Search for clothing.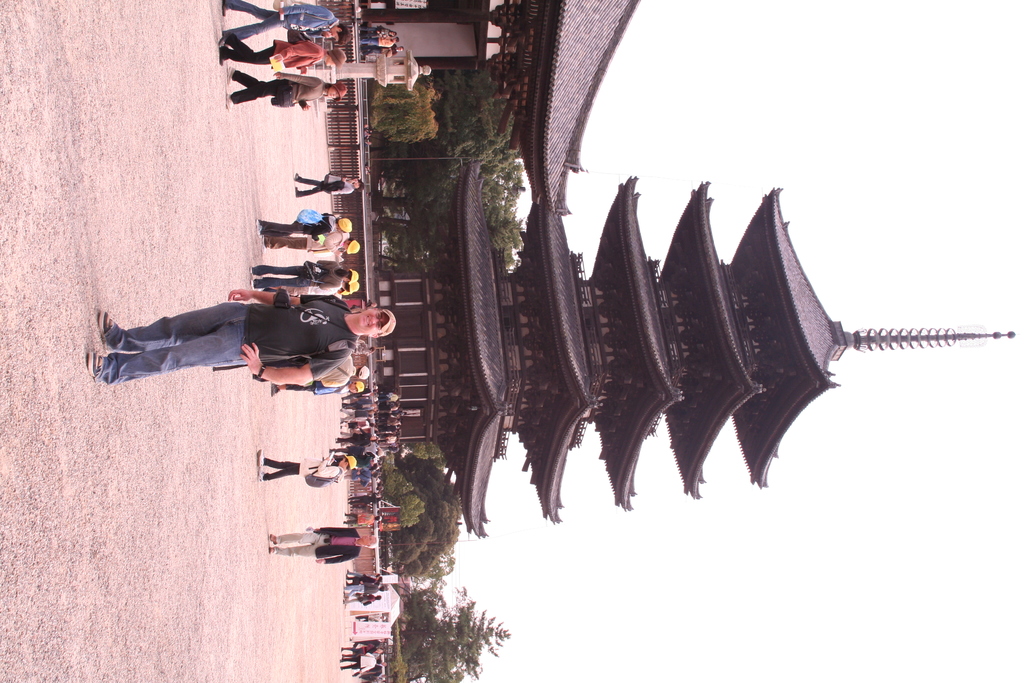
Found at x1=259 y1=220 x2=341 y2=236.
